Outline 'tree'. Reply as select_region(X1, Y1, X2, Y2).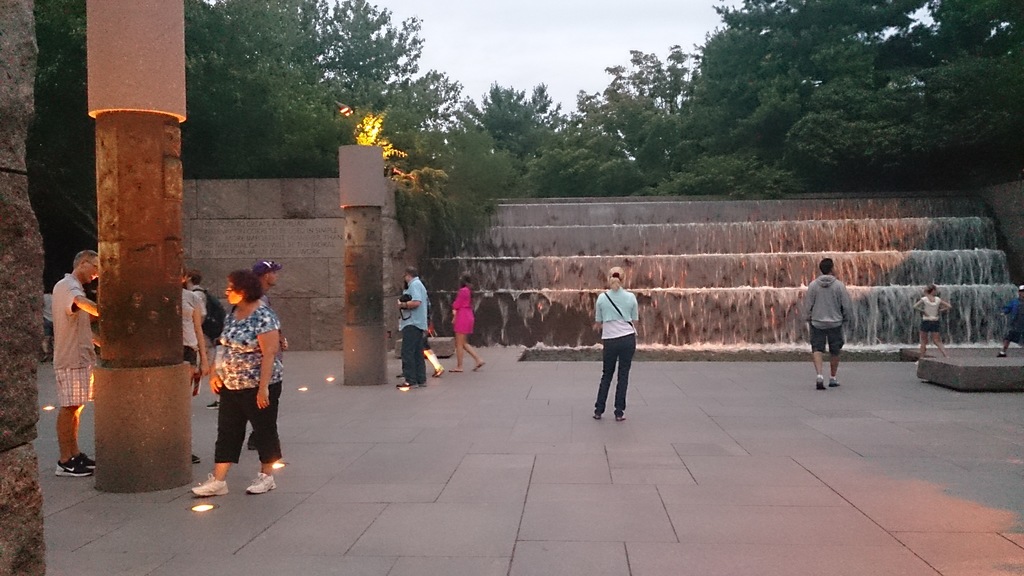
select_region(187, 0, 440, 181).
